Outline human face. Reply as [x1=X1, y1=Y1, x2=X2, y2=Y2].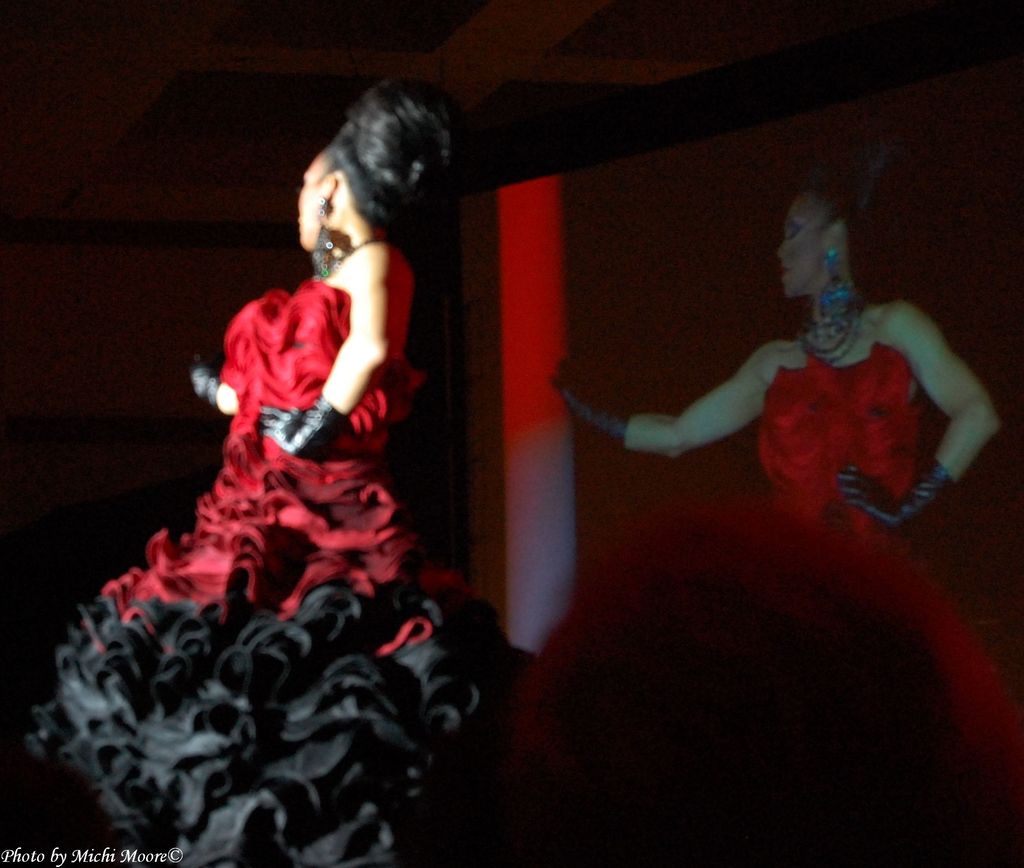
[x1=773, y1=194, x2=828, y2=297].
